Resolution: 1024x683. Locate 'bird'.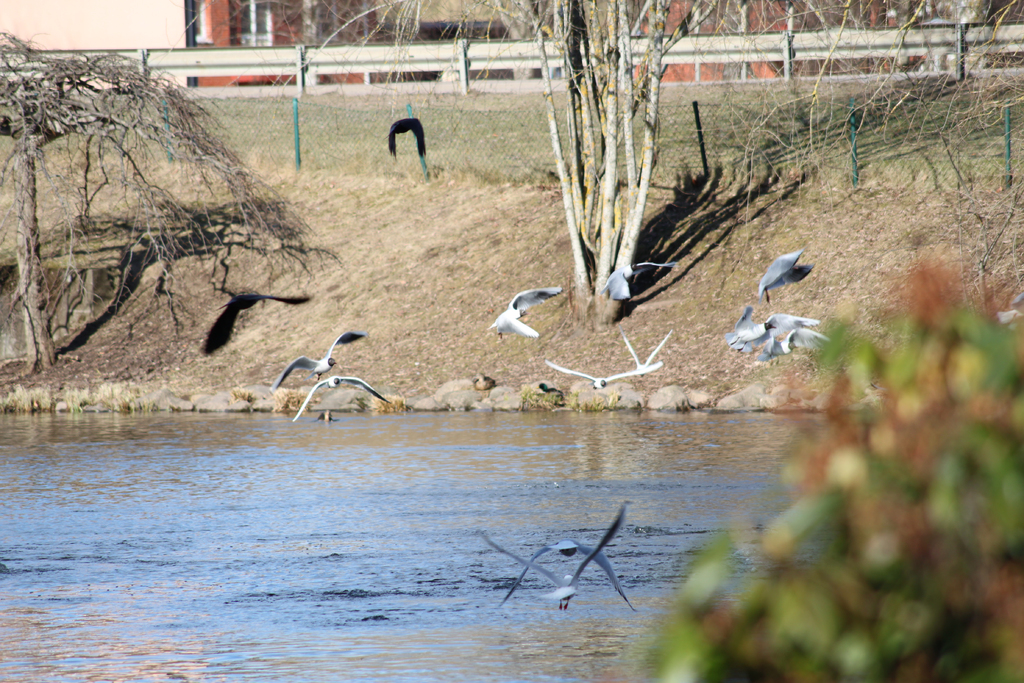
<box>758,247,805,298</box>.
